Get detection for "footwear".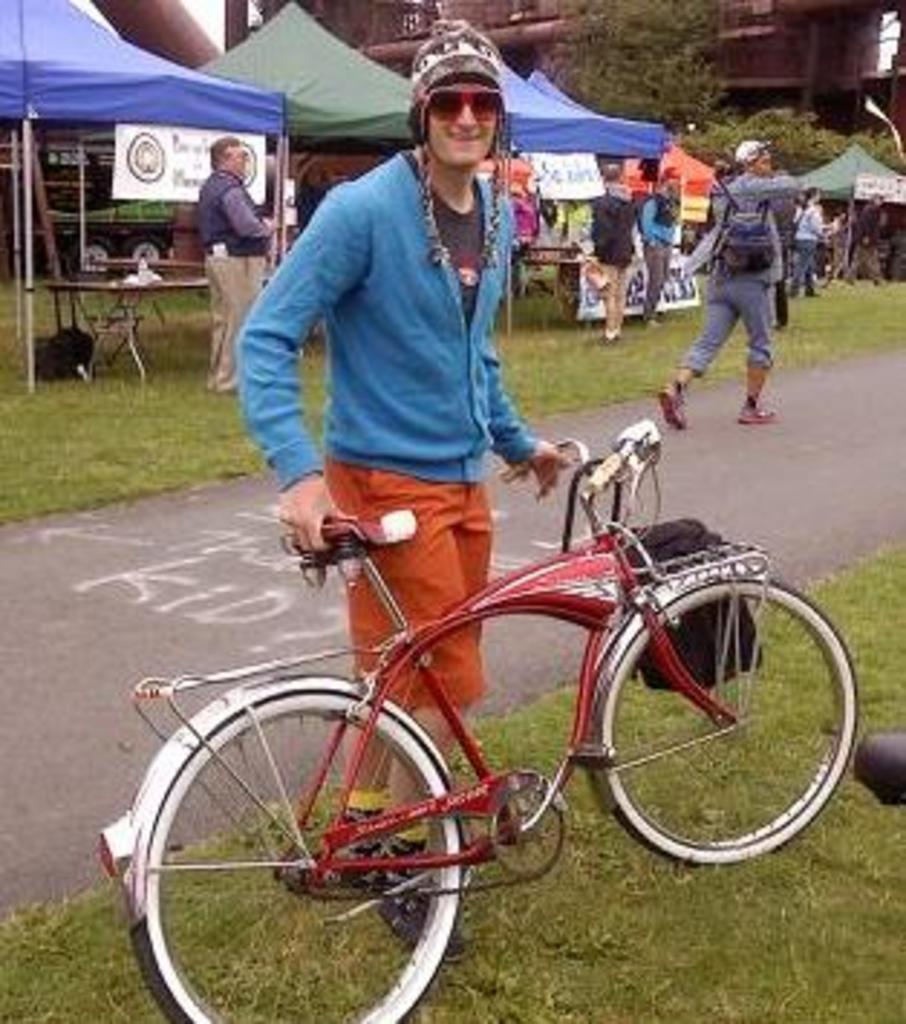
Detection: rect(655, 381, 690, 430).
